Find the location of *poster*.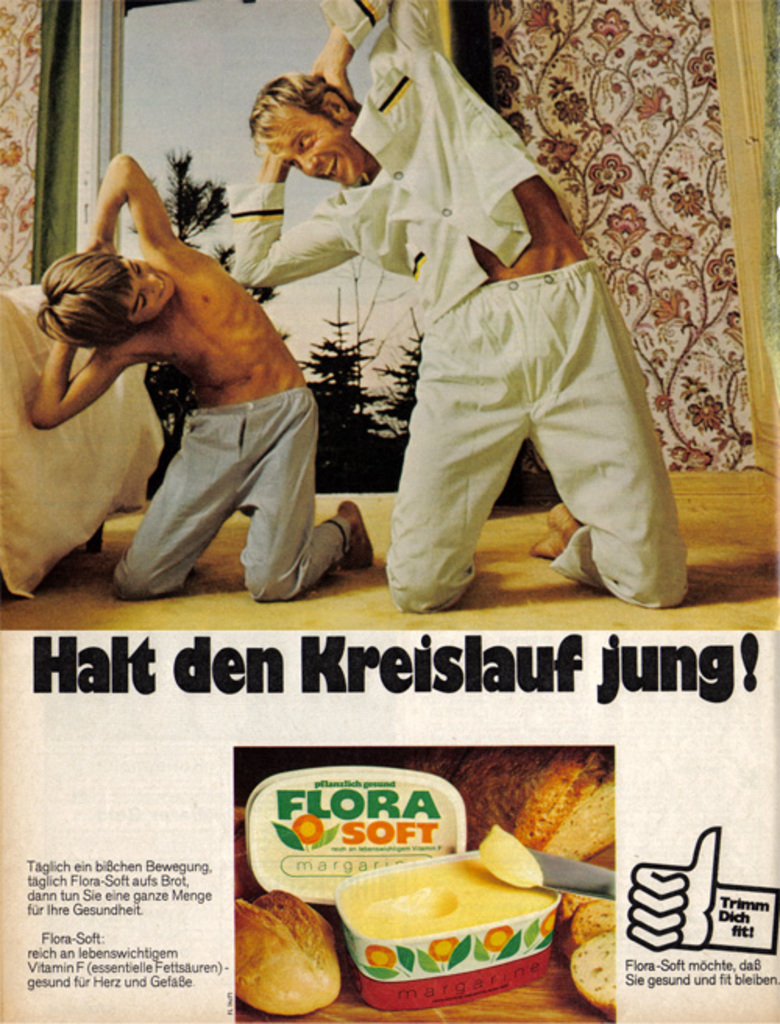
Location: Rect(0, 0, 778, 1022).
